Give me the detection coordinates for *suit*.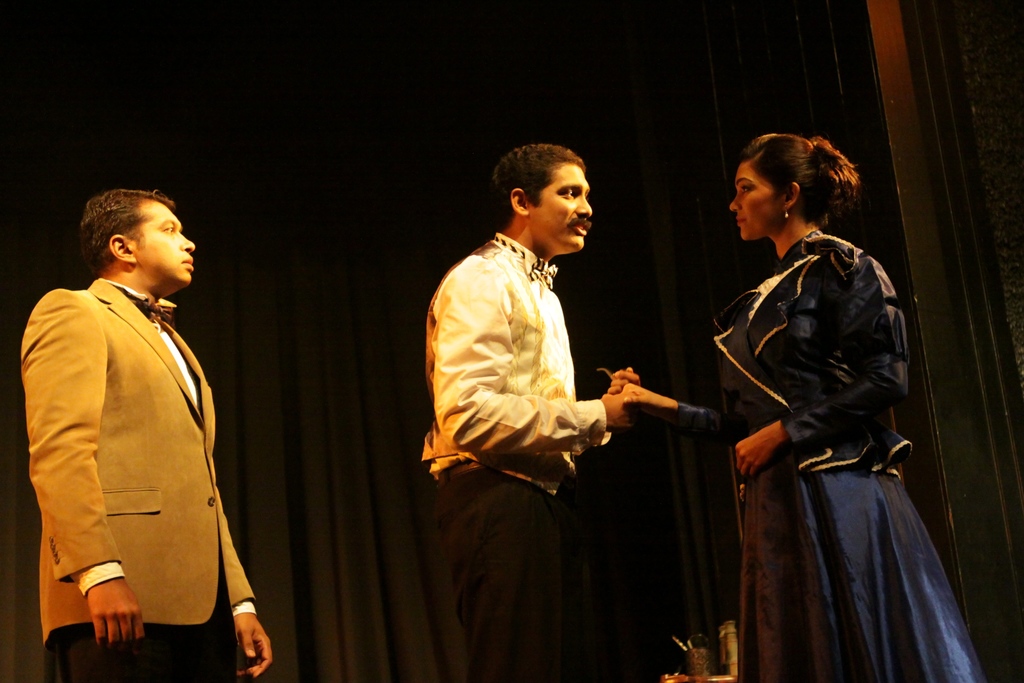
BBox(22, 224, 269, 677).
